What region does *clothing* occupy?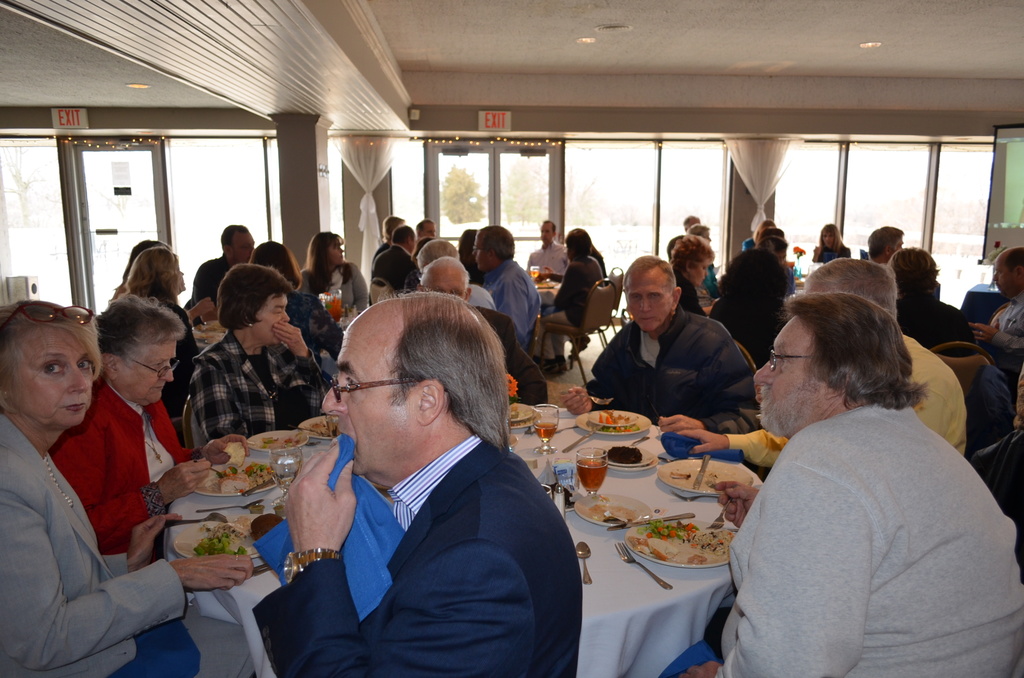
rect(539, 252, 604, 371).
